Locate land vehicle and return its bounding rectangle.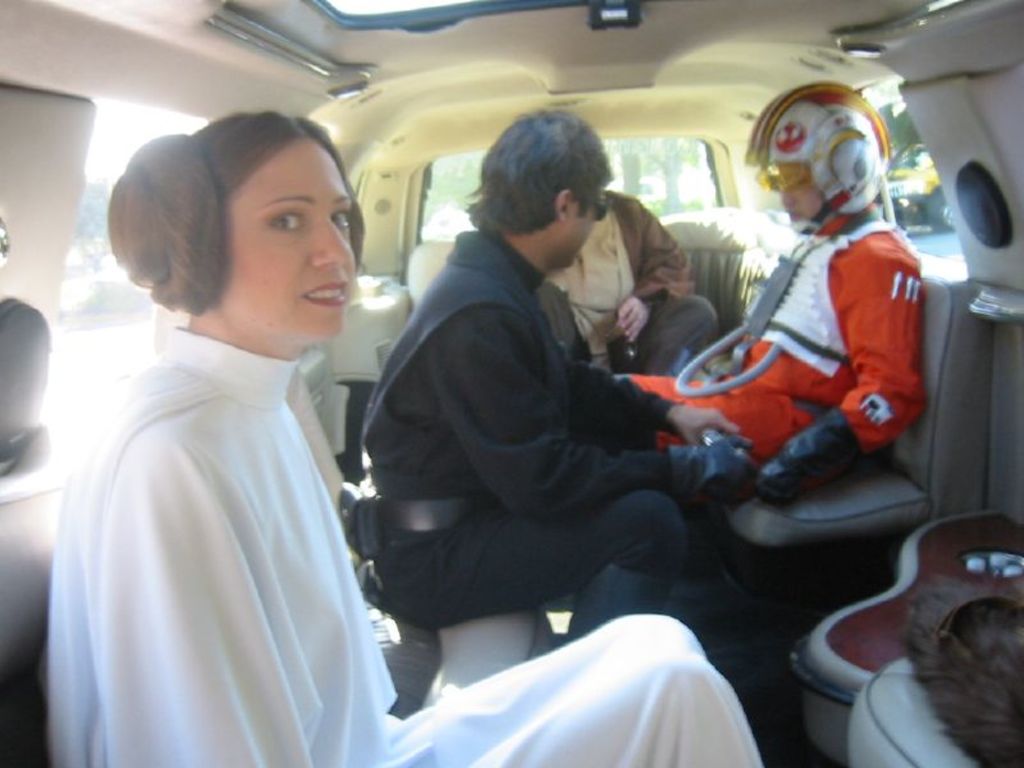
box=[41, 55, 1023, 726].
